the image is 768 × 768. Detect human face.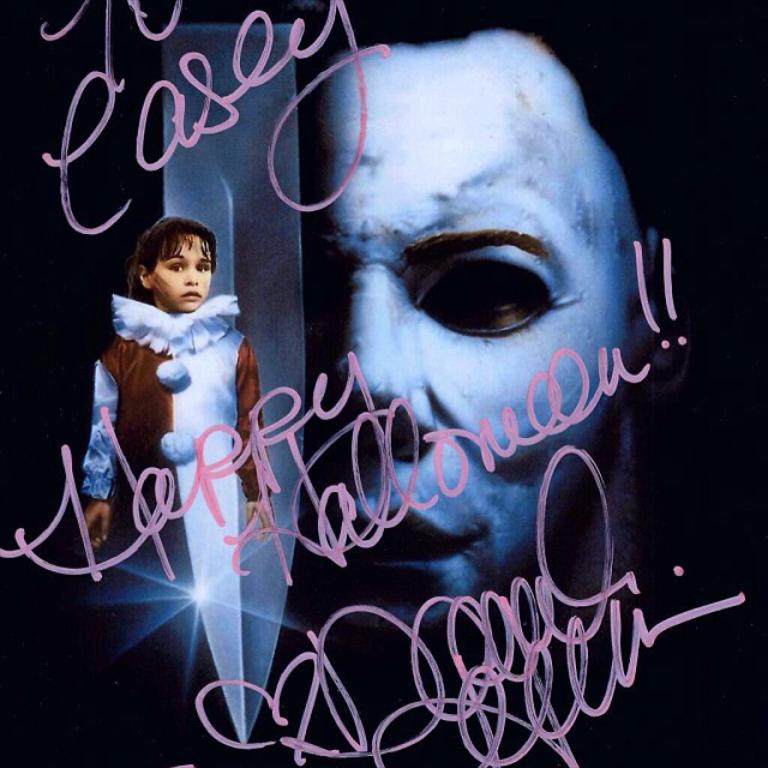
Detection: (145,234,210,305).
